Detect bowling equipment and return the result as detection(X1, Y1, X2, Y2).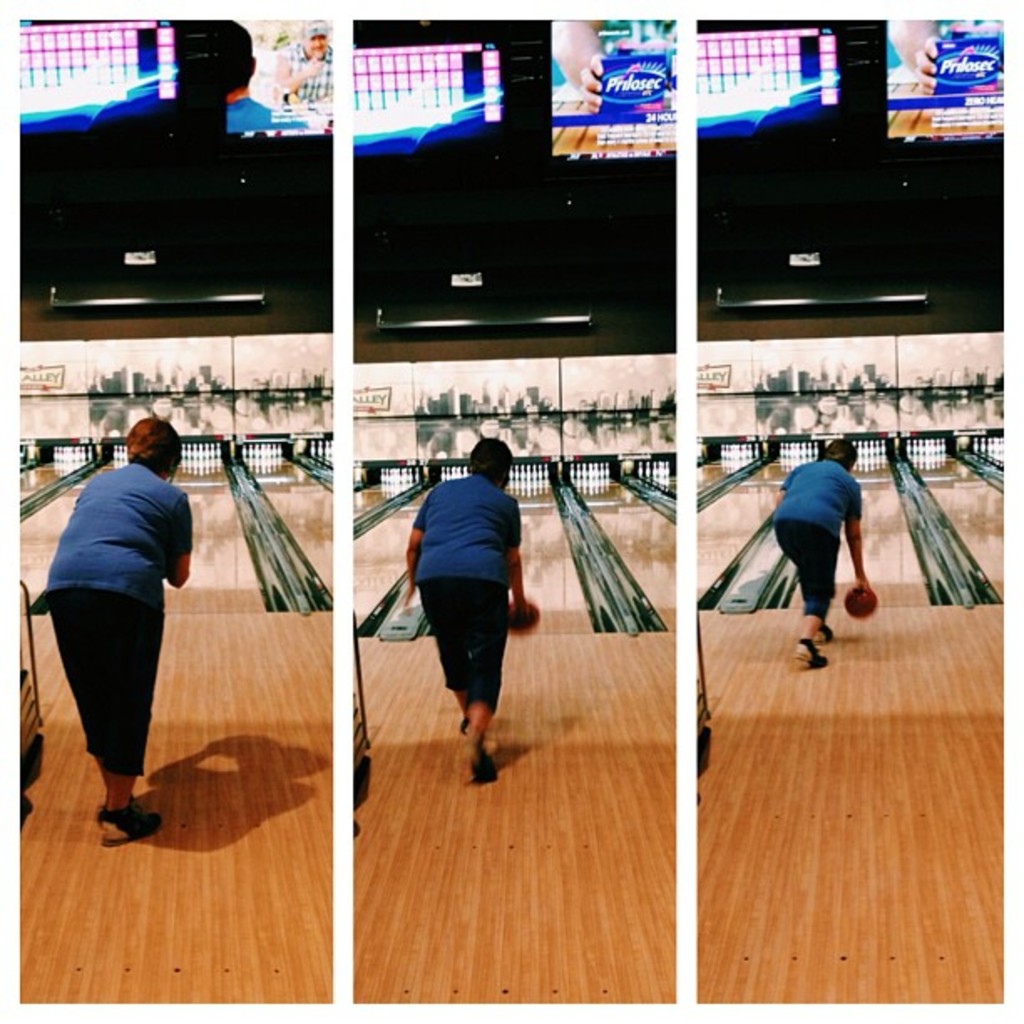
detection(564, 462, 576, 487).
